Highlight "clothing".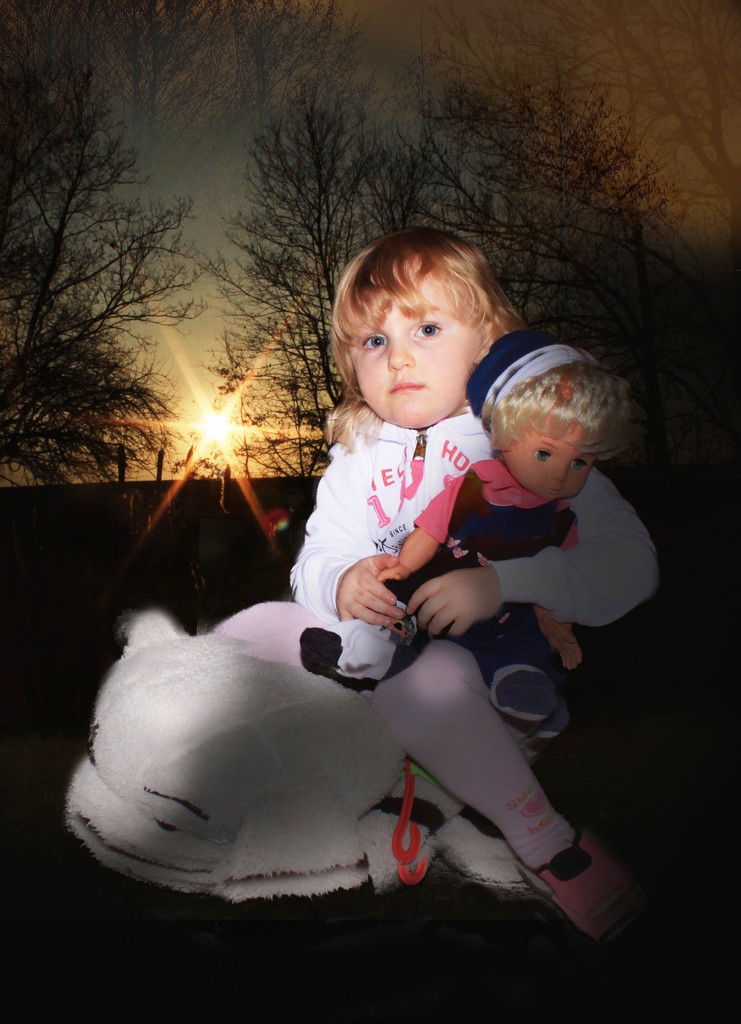
Highlighted region: l=379, t=448, r=589, b=727.
